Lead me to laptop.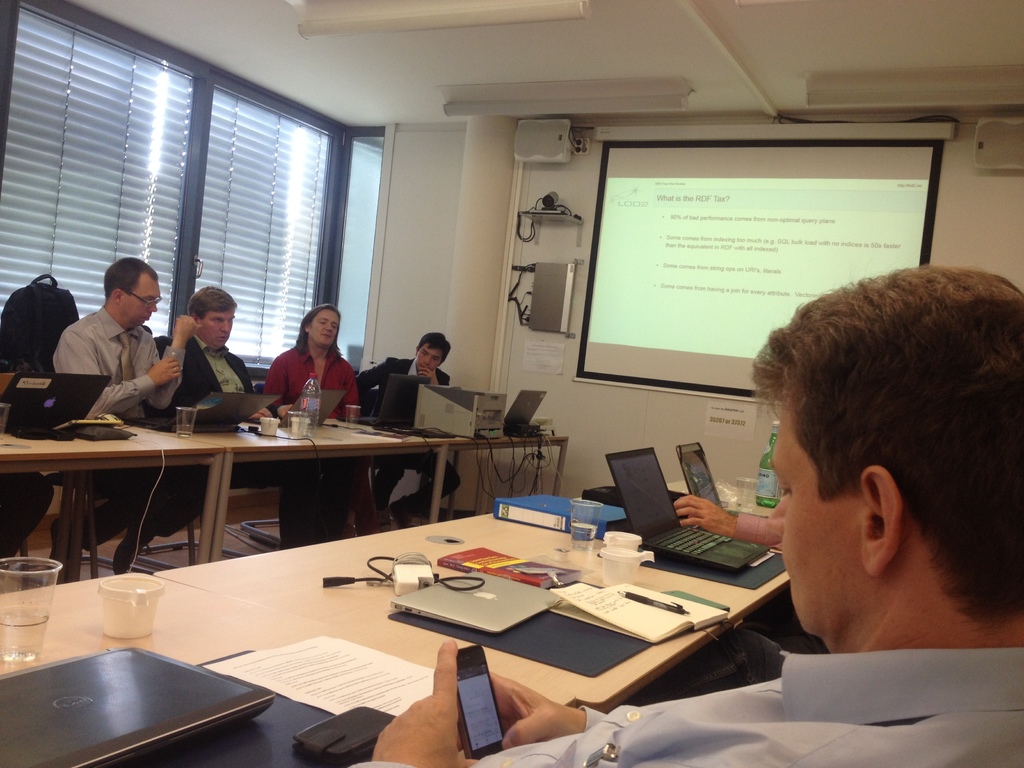
Lead to box(389, 572, 563, 634).
